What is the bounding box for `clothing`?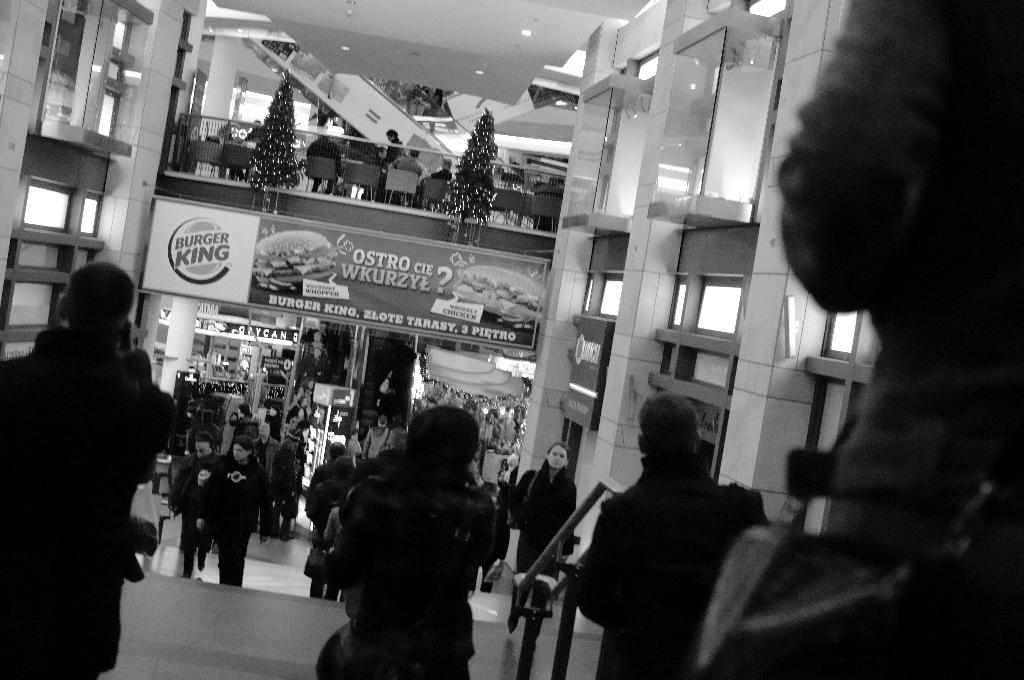
(507,468,591,607).
